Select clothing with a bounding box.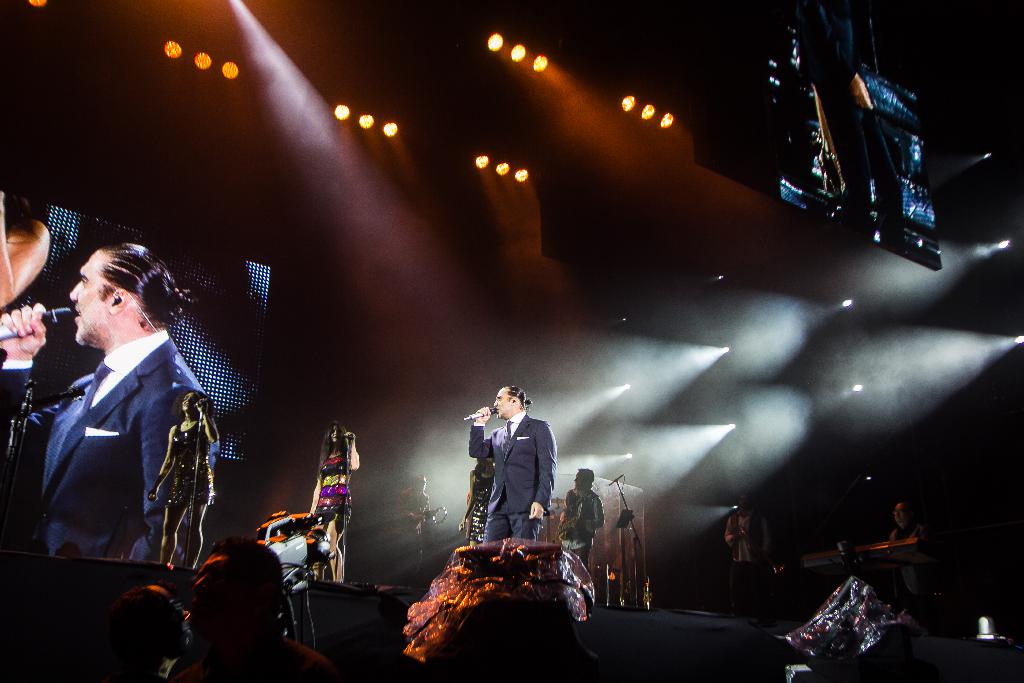
(0,329,218,564).
